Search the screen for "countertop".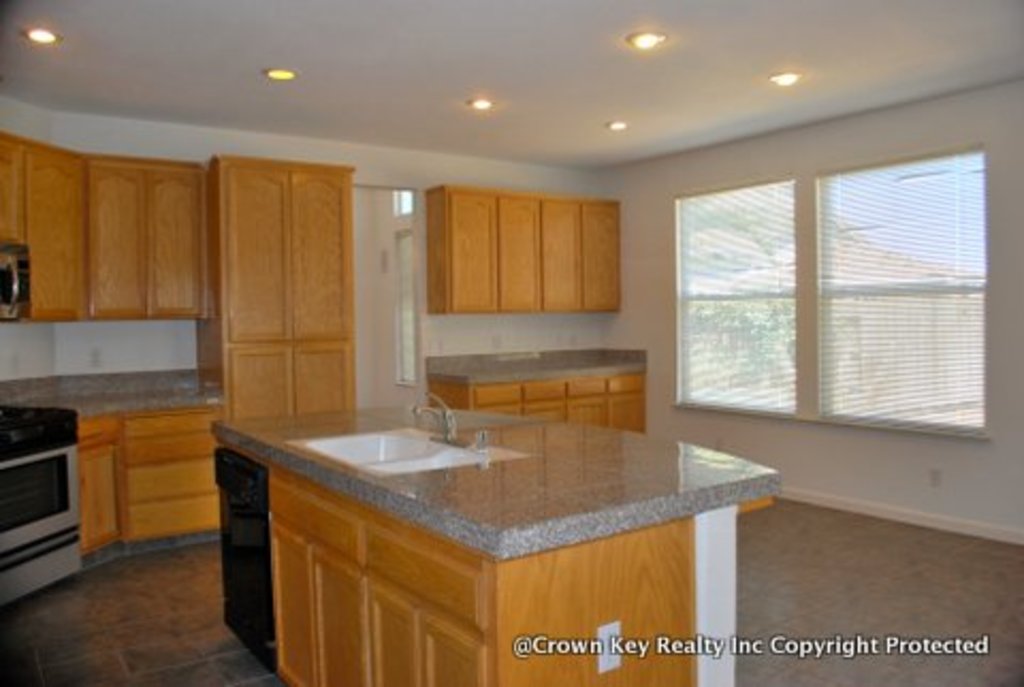
Found at bbox(0, 373, 224, 408).
